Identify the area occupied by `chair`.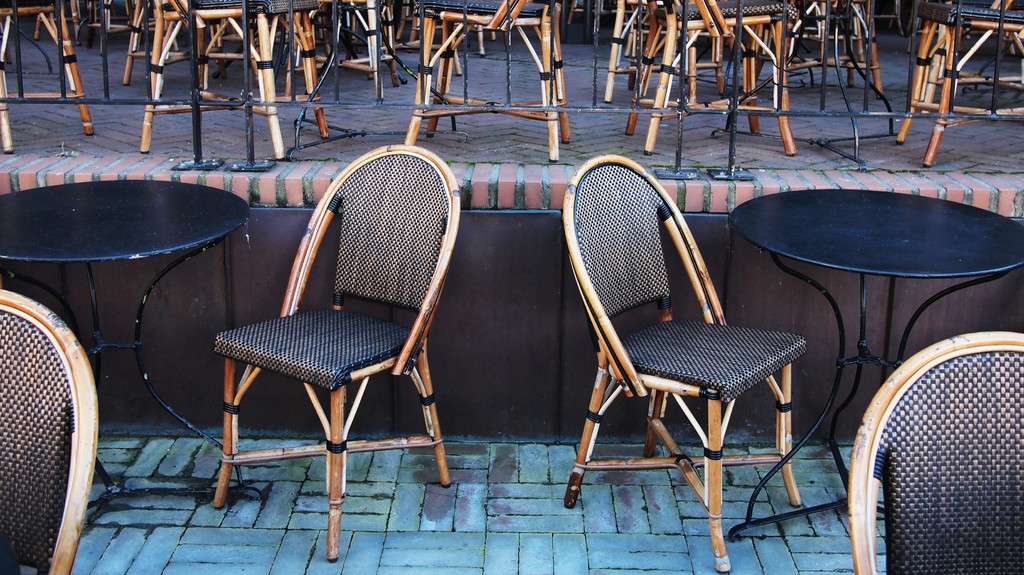
Area: 626:0:803:158.
